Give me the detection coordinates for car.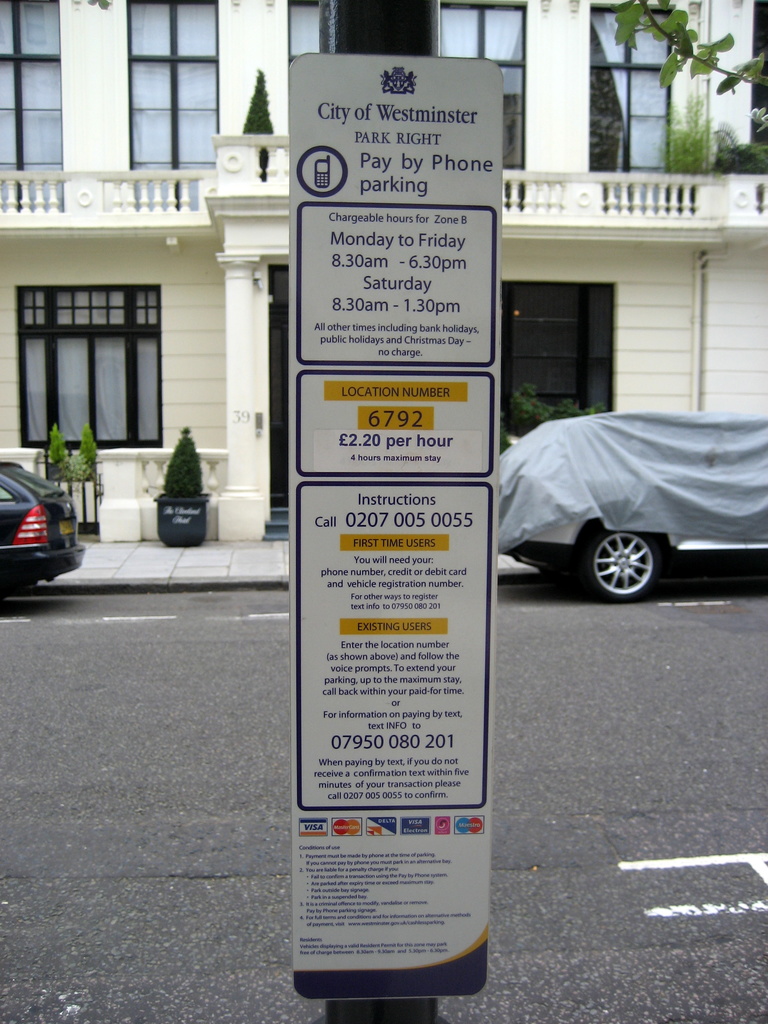
<box>482,397,746,604</box>.
